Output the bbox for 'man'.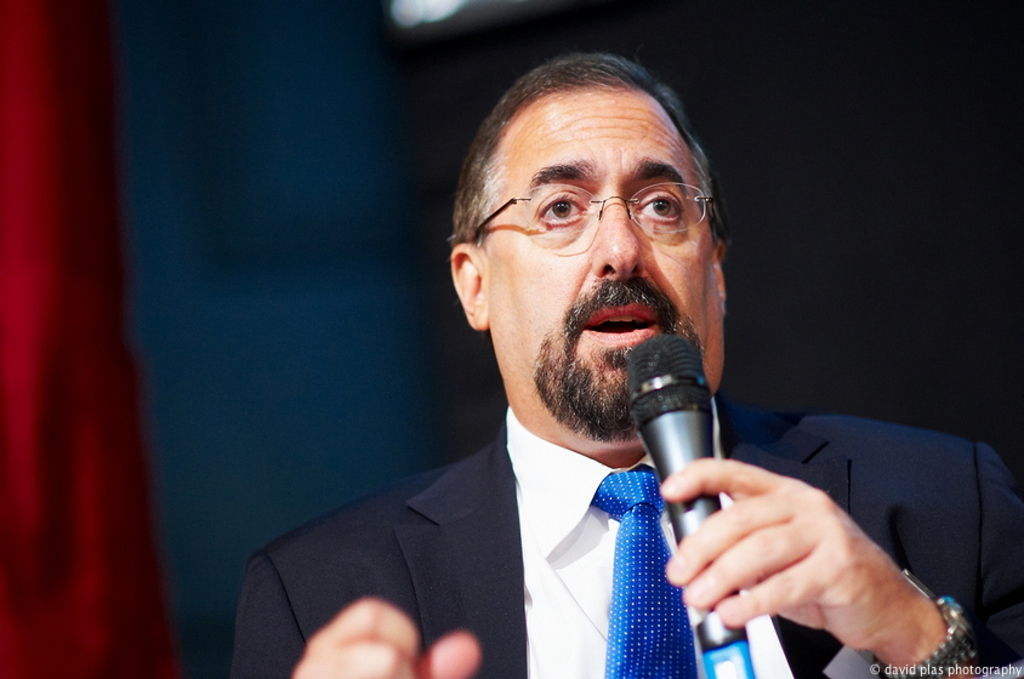
223:52:1023:678.
